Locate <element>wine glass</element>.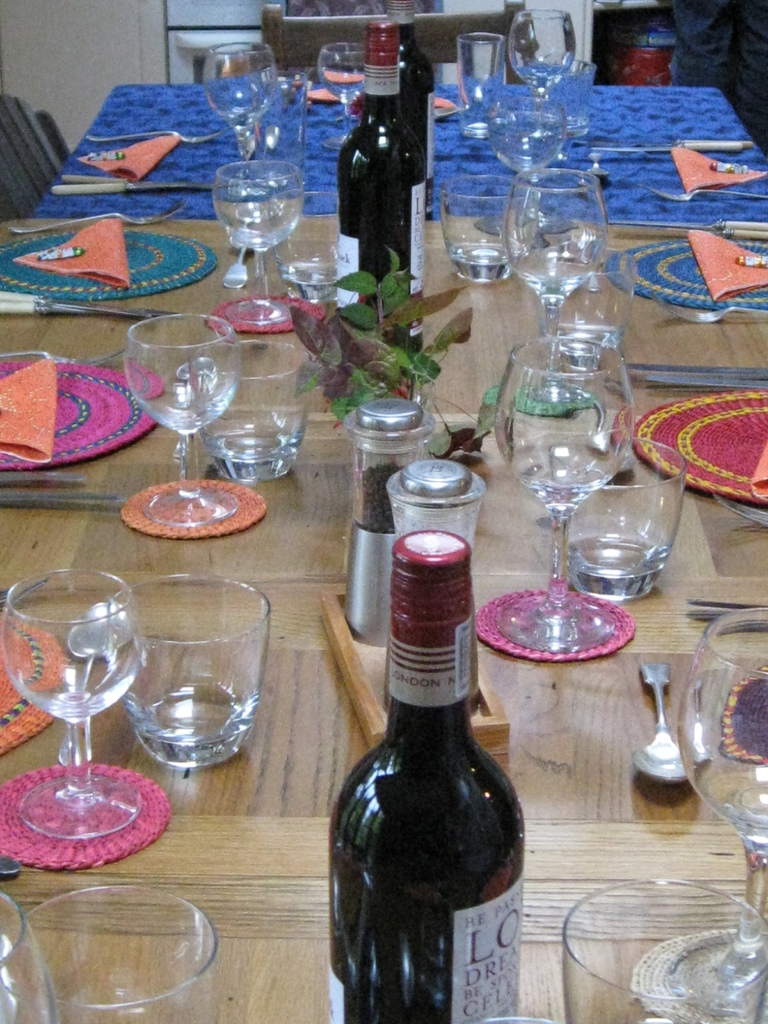
Bounding box: box(0, 566, 143, 841).
